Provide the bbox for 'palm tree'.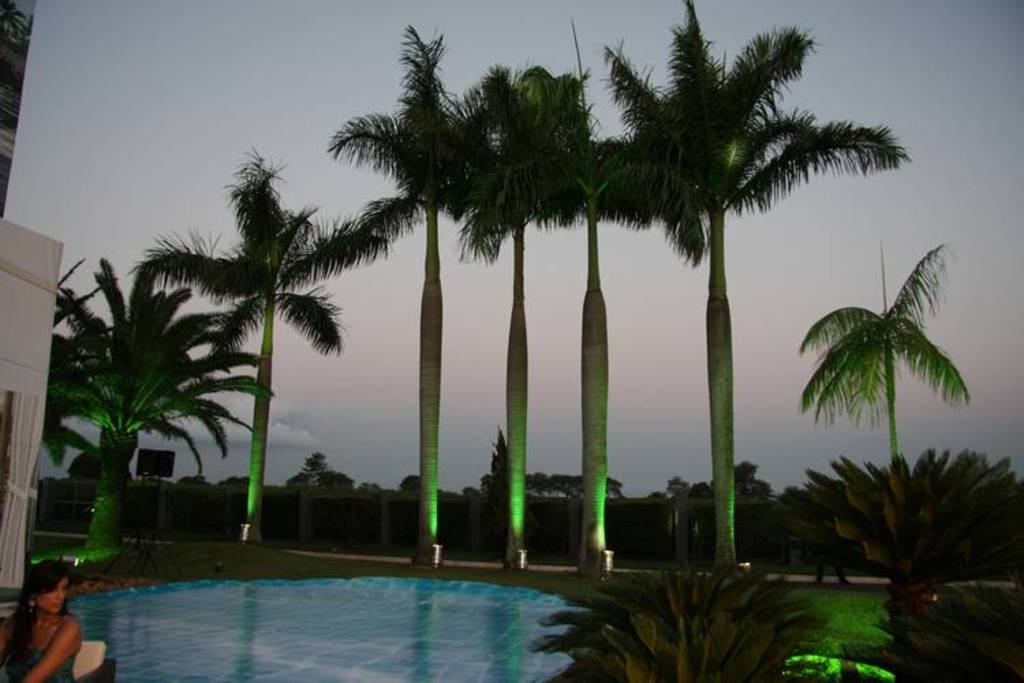
crop(42, 264, 228, 489).
